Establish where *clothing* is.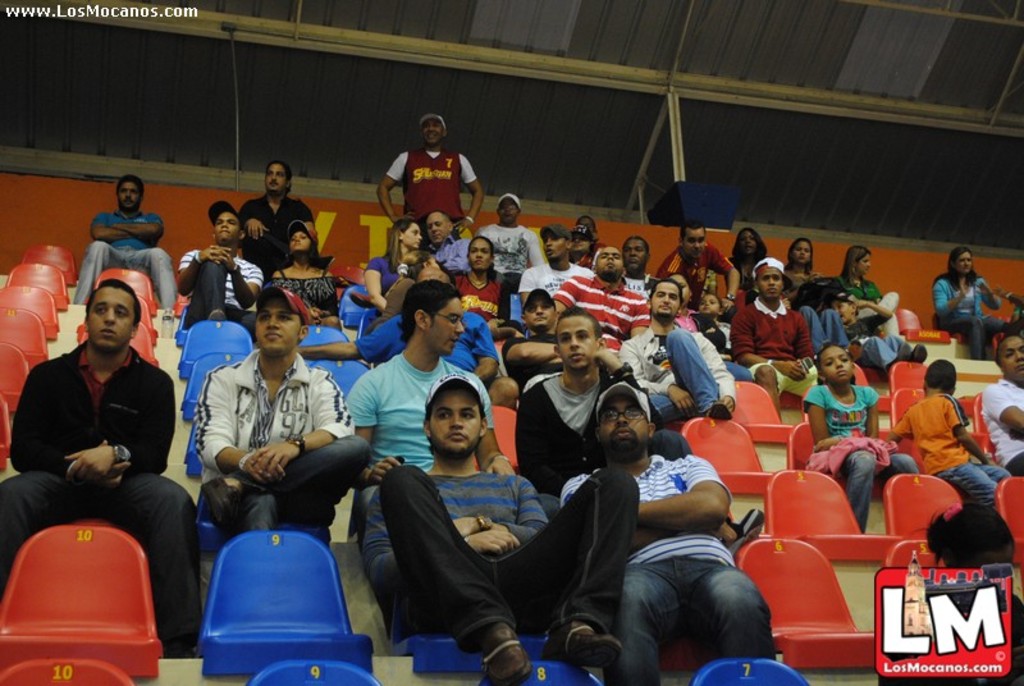
Established at detection(215, 346, 374, 513).
